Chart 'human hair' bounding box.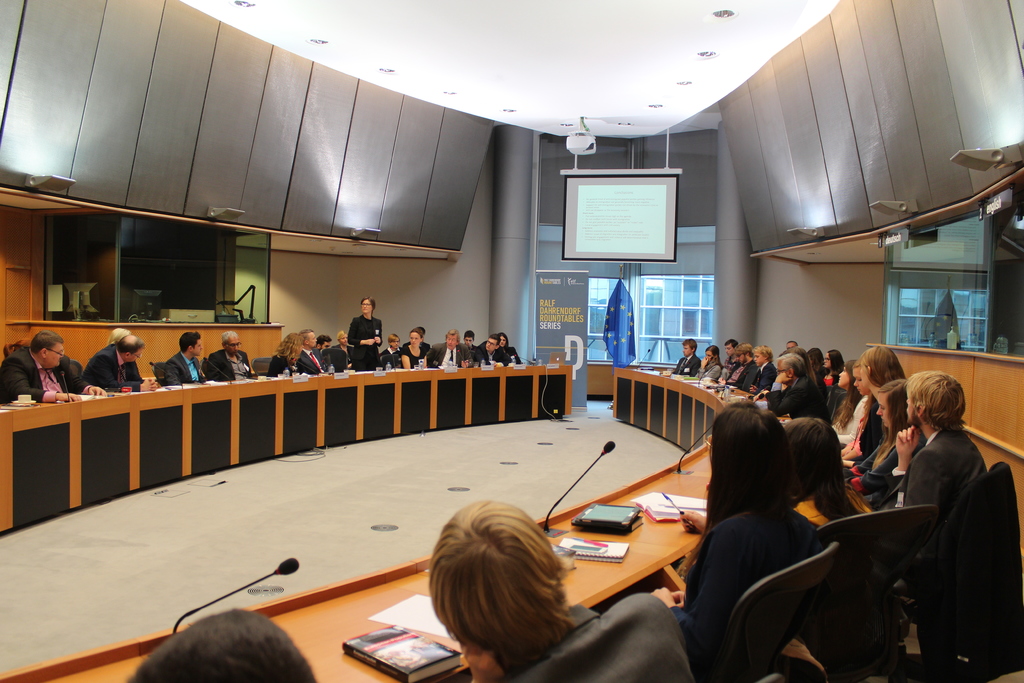
Charted: (left=500, top=333, right=508, bottom=349).
